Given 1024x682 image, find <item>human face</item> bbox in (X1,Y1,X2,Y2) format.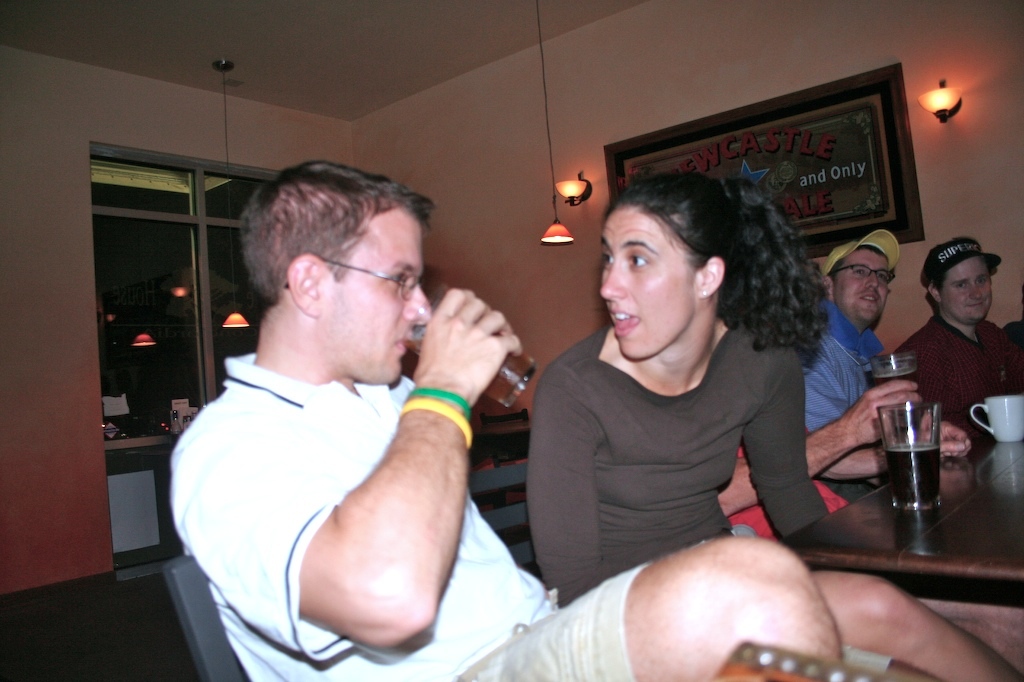
(319,219,430,385).
